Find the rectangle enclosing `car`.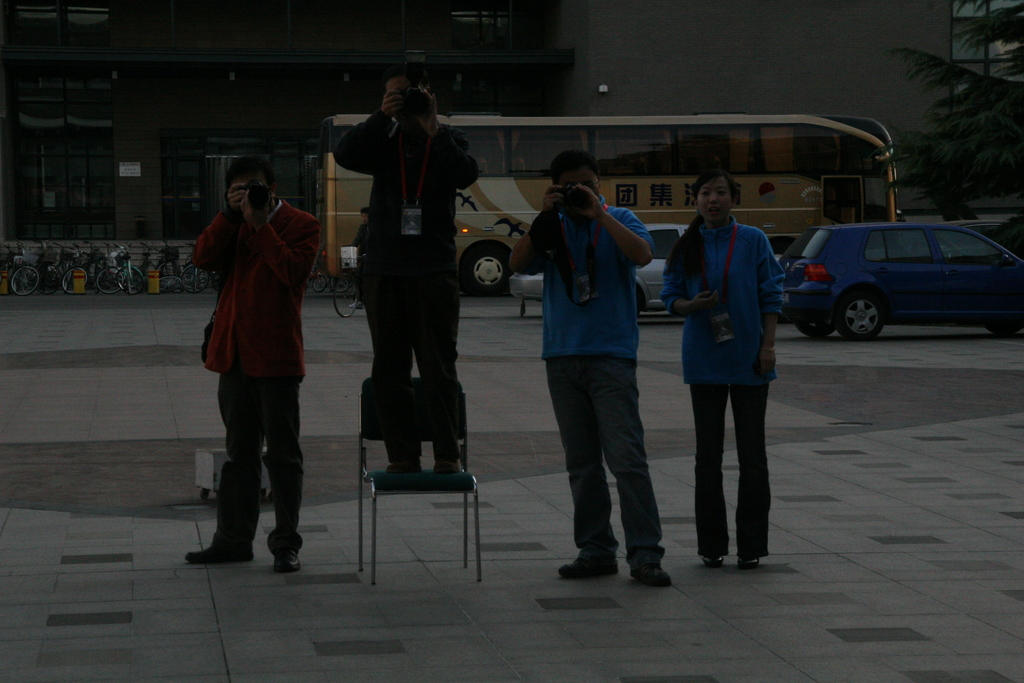
rect(509, 224, 783, 318).
